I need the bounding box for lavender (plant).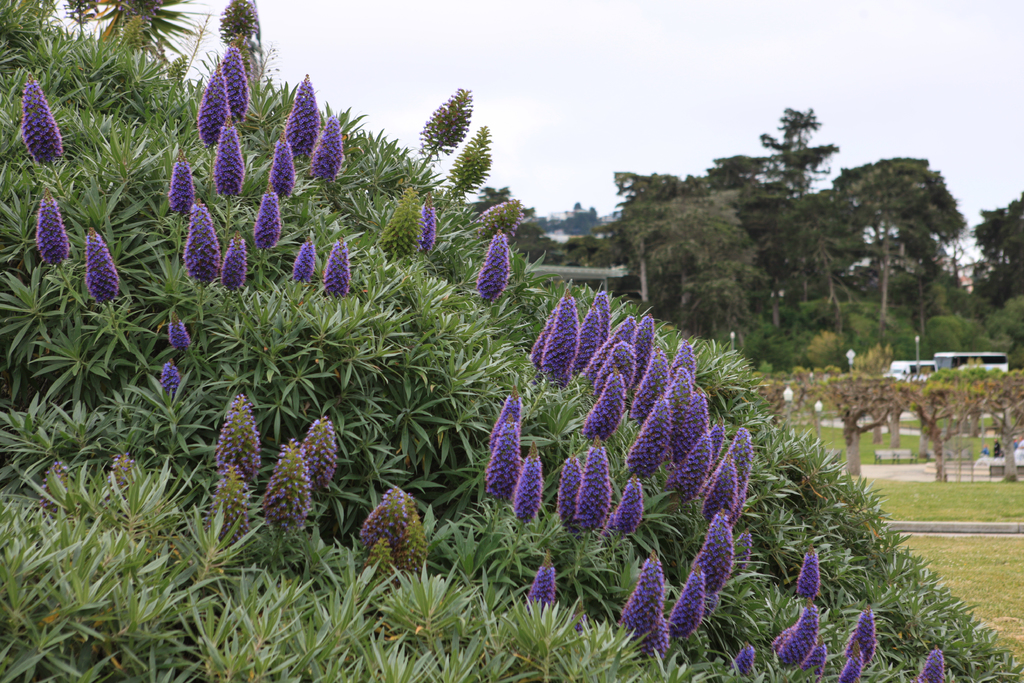
Here it is: [x1=216, y1=390, x2=273, y2=495].
